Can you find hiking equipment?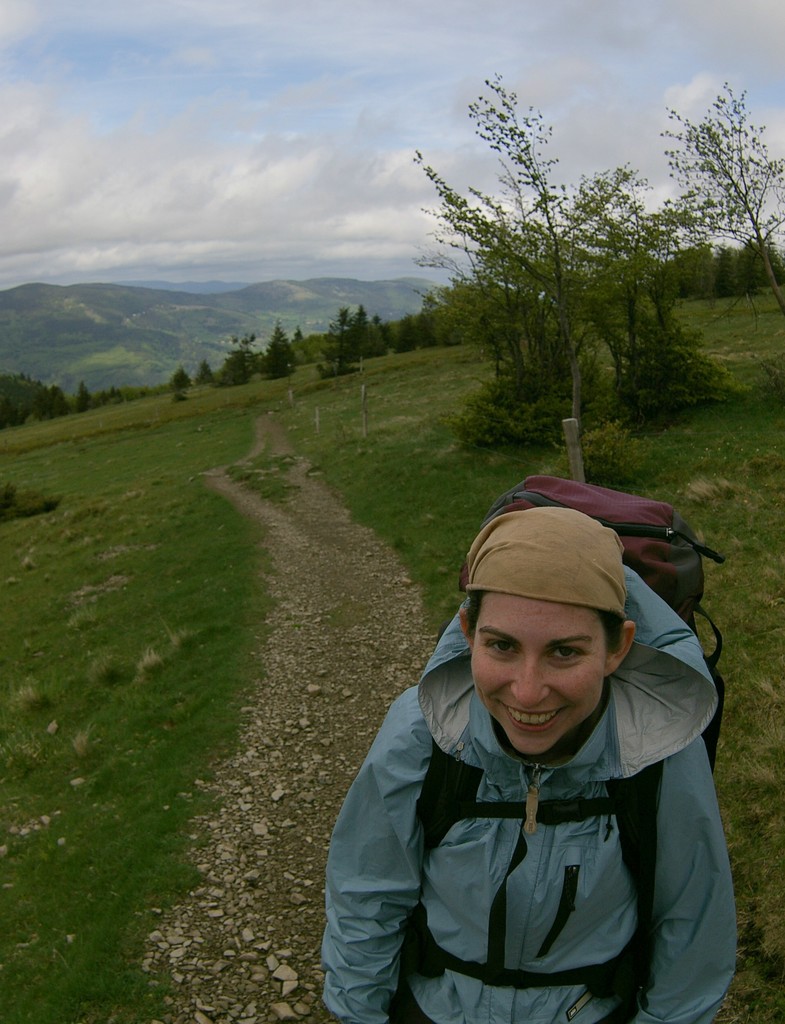
Yes, bounding box: x1=556 y1=417 x2=593 y2=486.
